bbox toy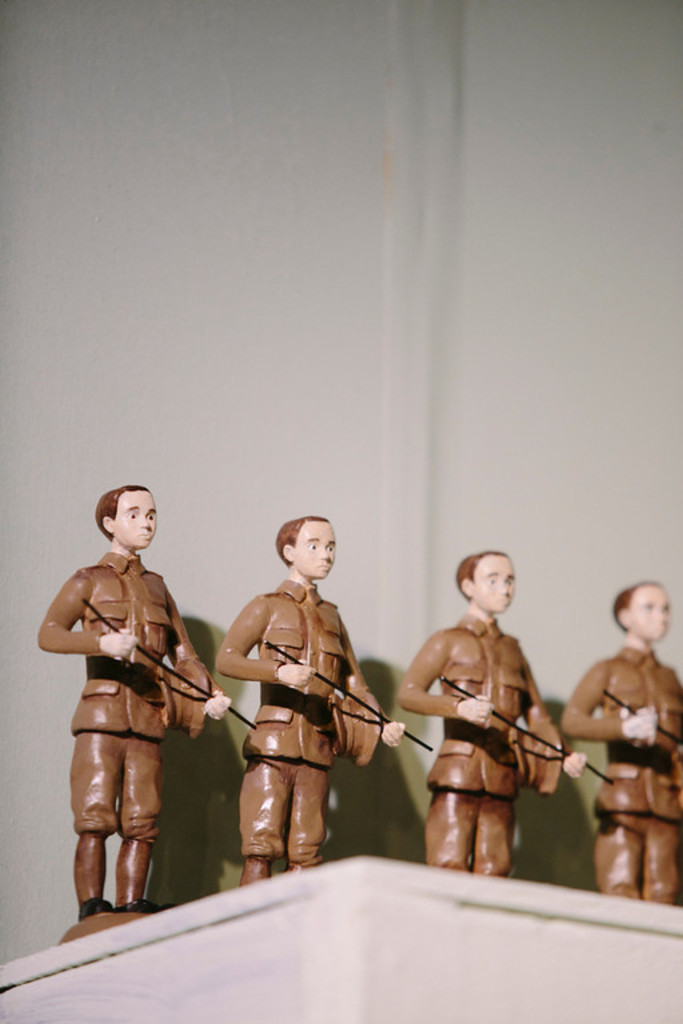
select_region(41, 484, 261, 943)
